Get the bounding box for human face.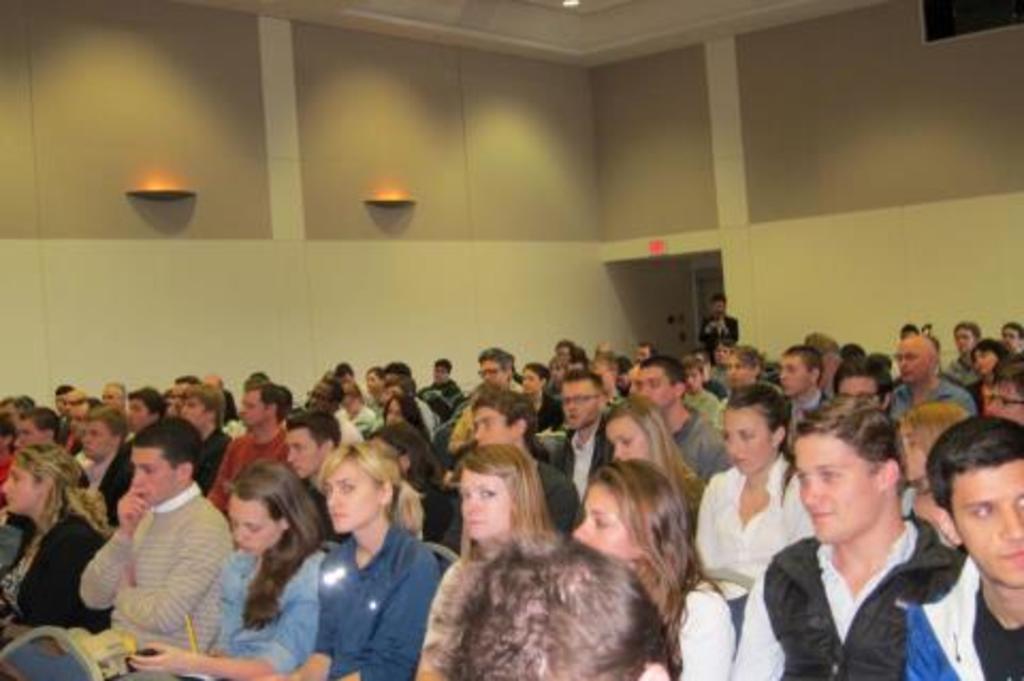
<box>629,365,644,399</box>.
